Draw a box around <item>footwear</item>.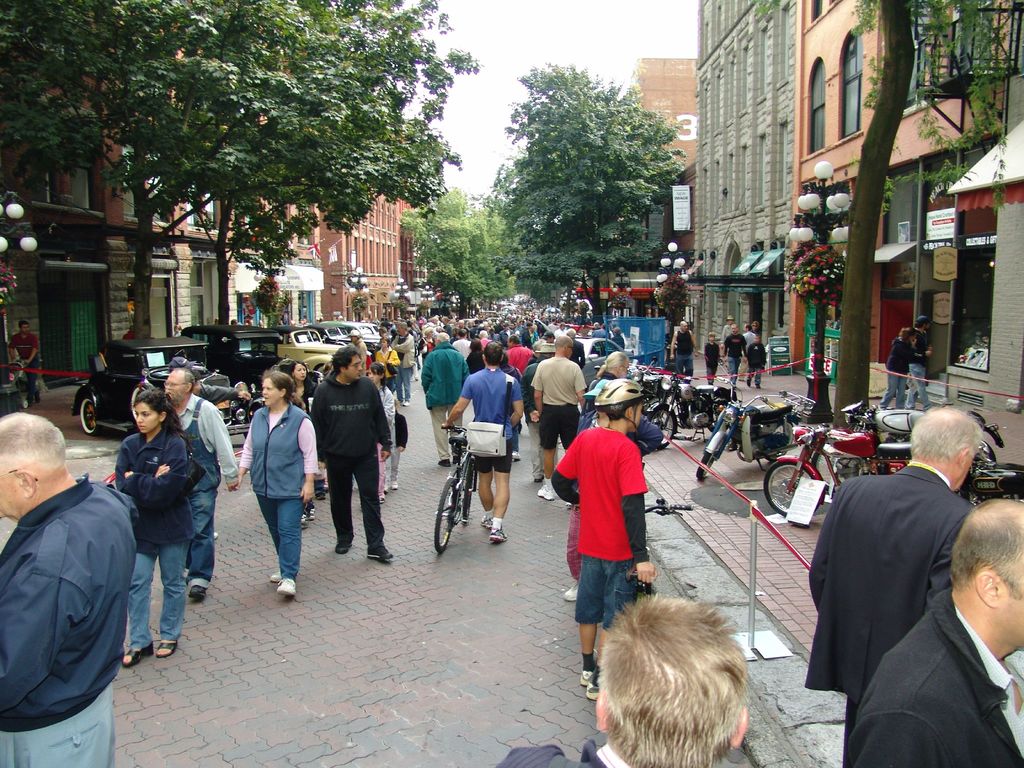
locate(410, 378, 417, 381).
